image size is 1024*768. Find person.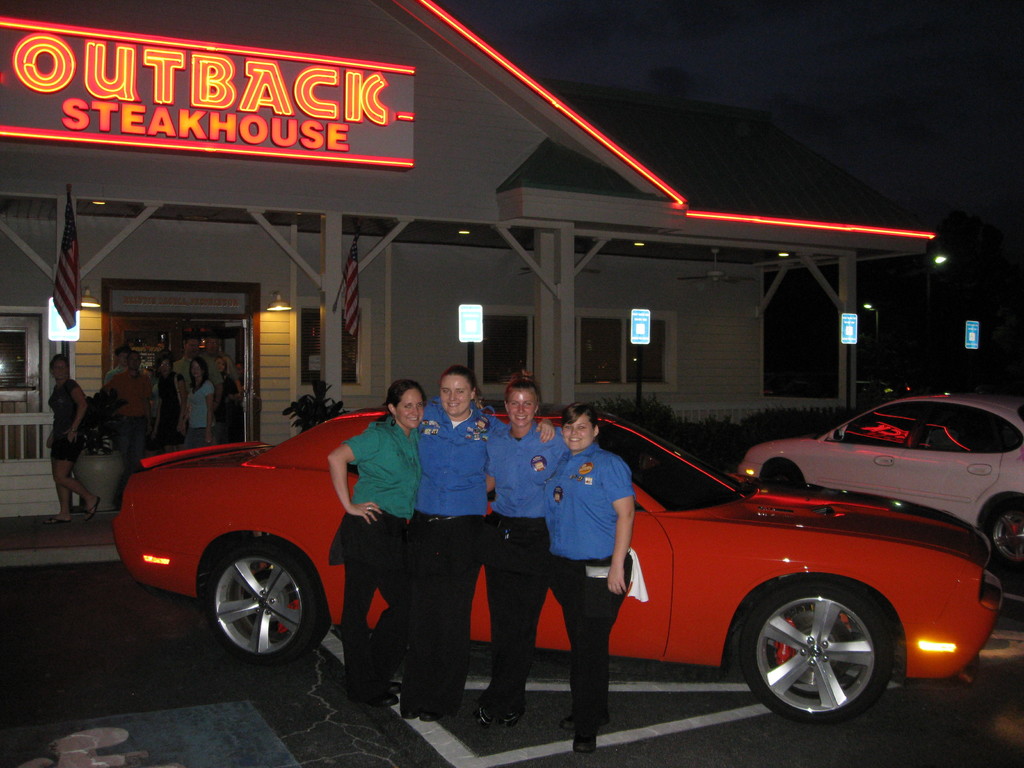
select_region(153, 346, 185, 455).
